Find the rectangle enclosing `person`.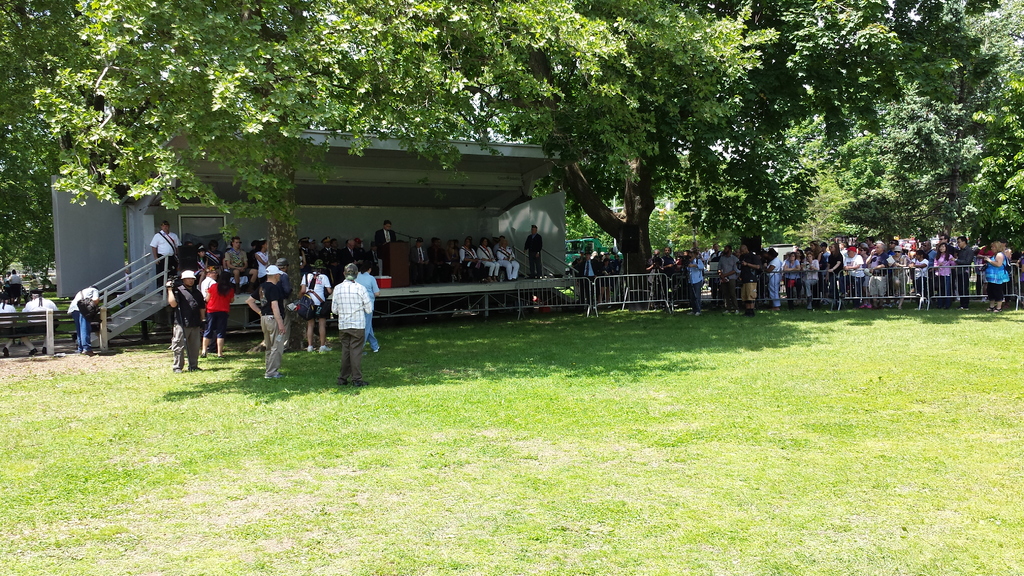
203/272/237/356.
